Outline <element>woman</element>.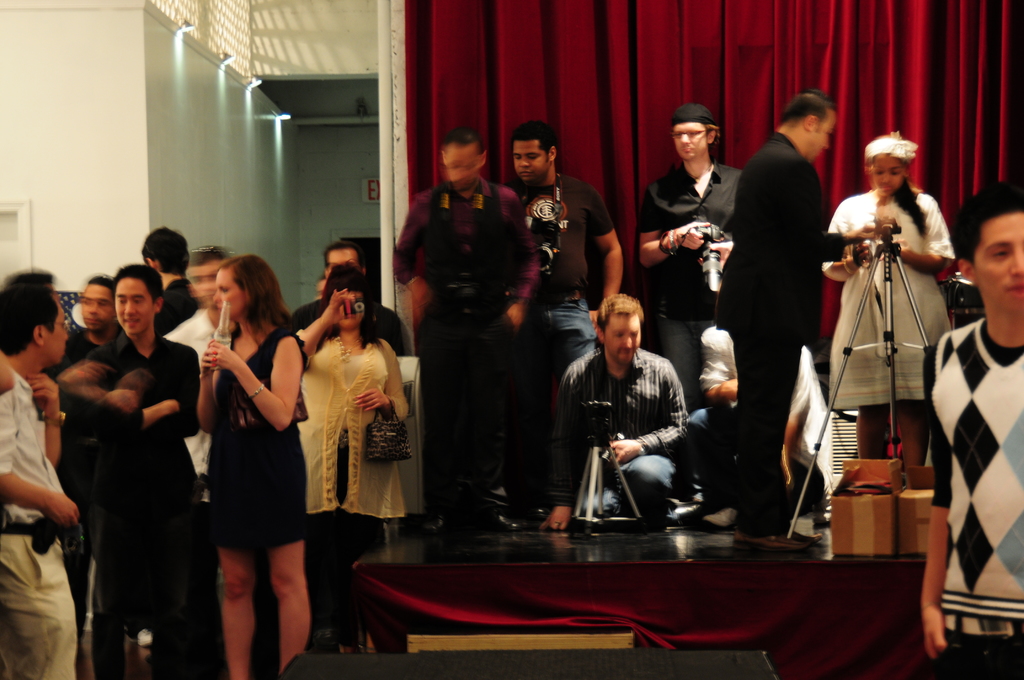
Outline: (left=819, top=128, right=961, bottom=464).
